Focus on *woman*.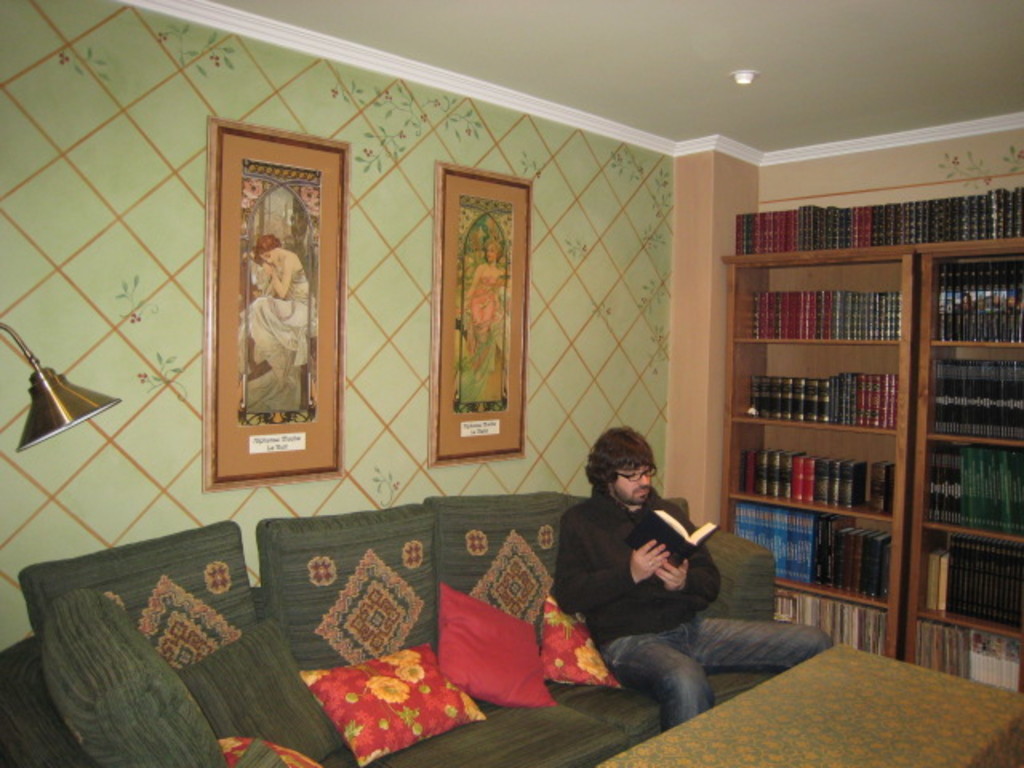
Focused at <bbox>235, 230, 310, 419</bbox>.
